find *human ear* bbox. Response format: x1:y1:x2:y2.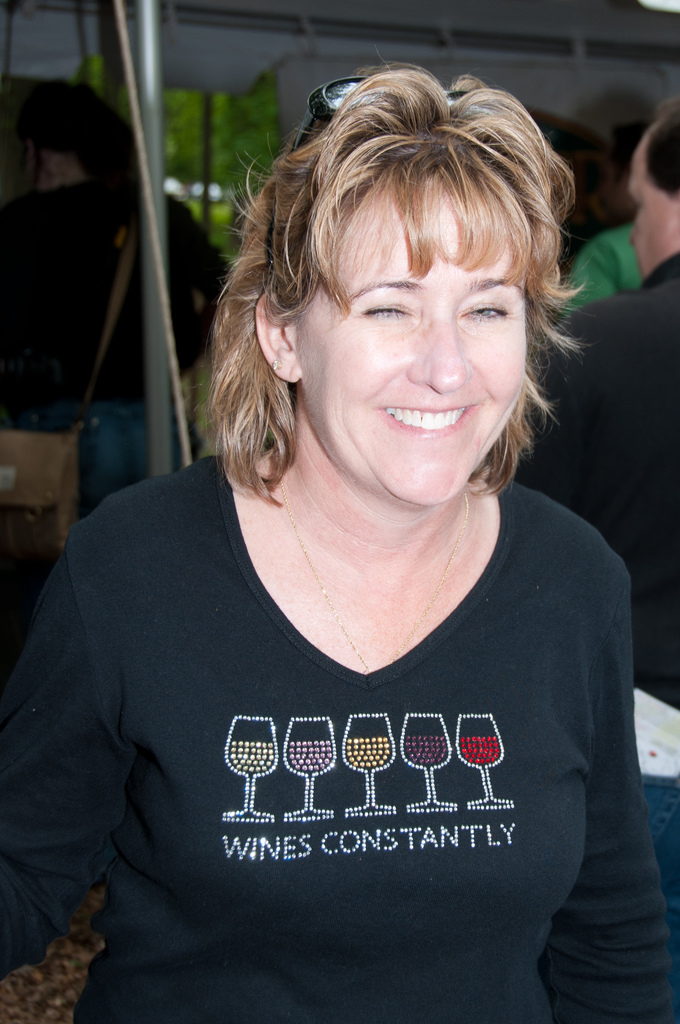
250:287:300:381.
